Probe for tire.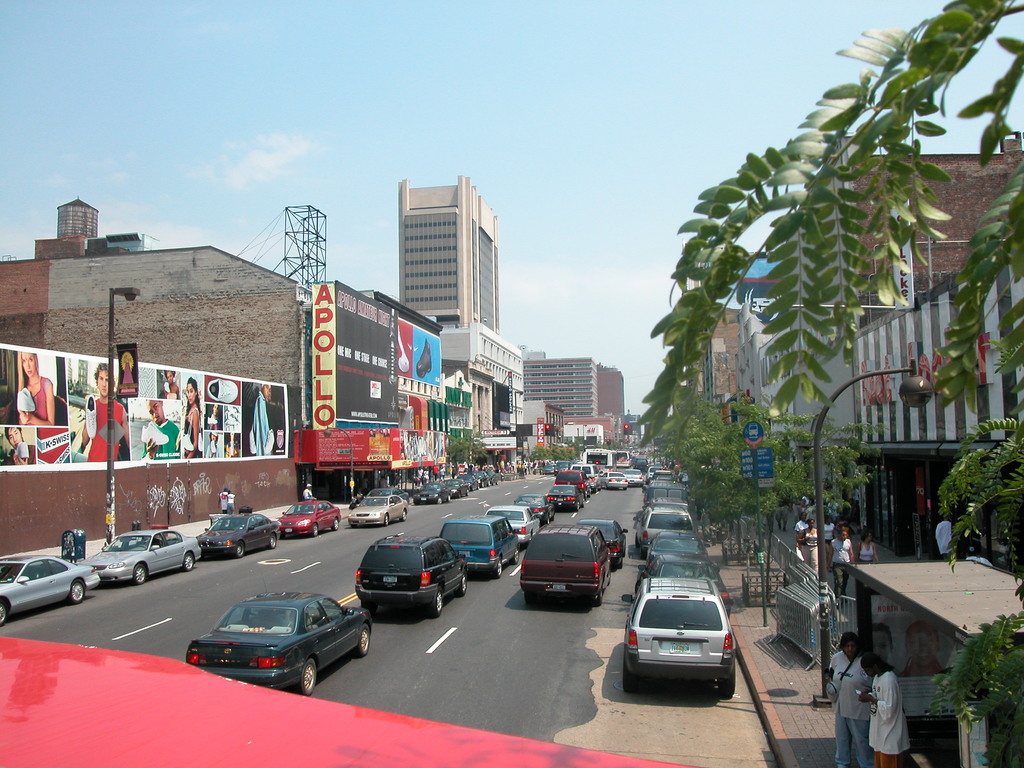
Probe result: 68,580,87,604.
